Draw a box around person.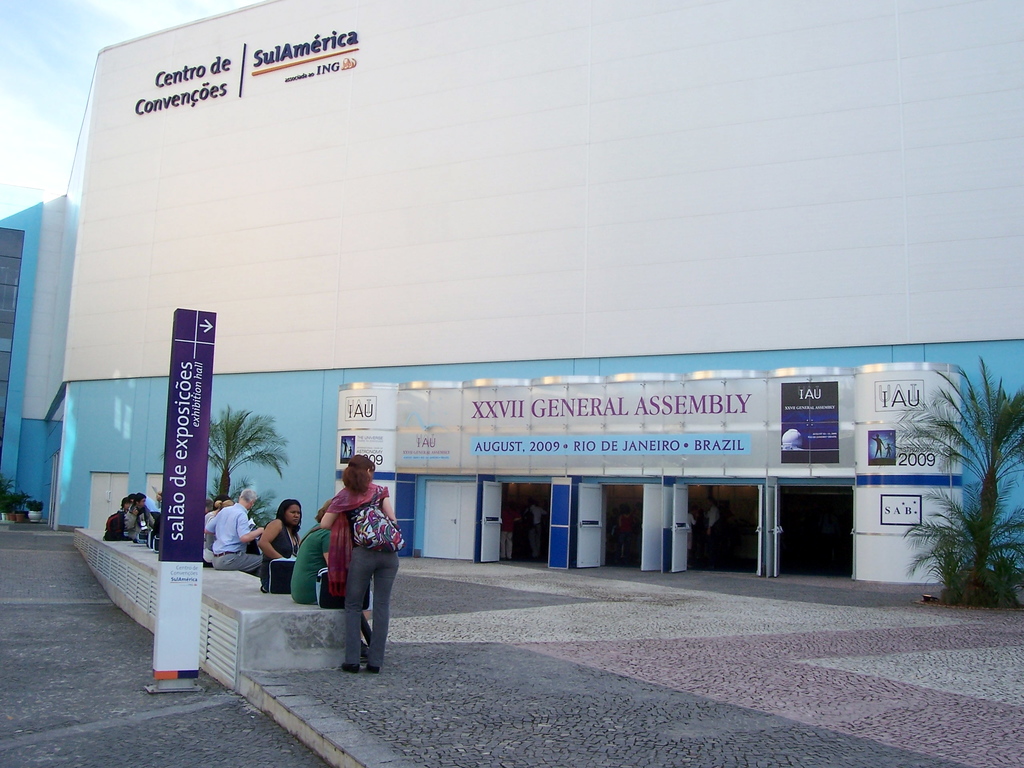
<bbox>207, 486, 273, 581</bbox>.
